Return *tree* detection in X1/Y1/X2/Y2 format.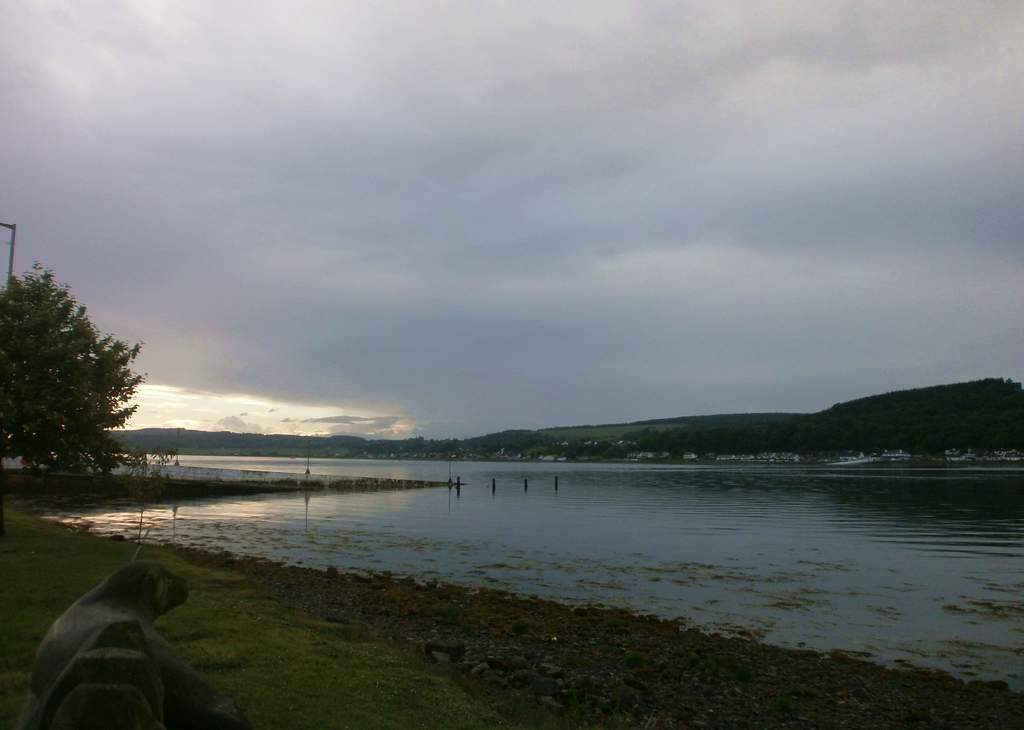
3/268/164/483.
